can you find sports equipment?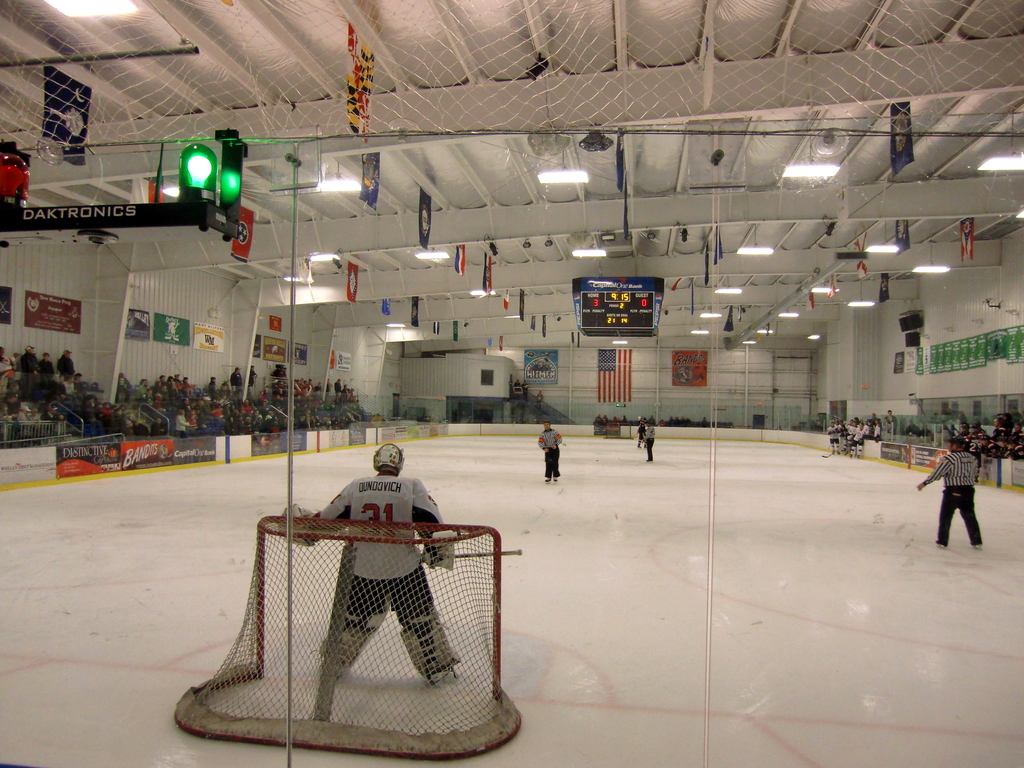
Yes, bounding box: x1=452, y1=543, x2=528, y2=563.
